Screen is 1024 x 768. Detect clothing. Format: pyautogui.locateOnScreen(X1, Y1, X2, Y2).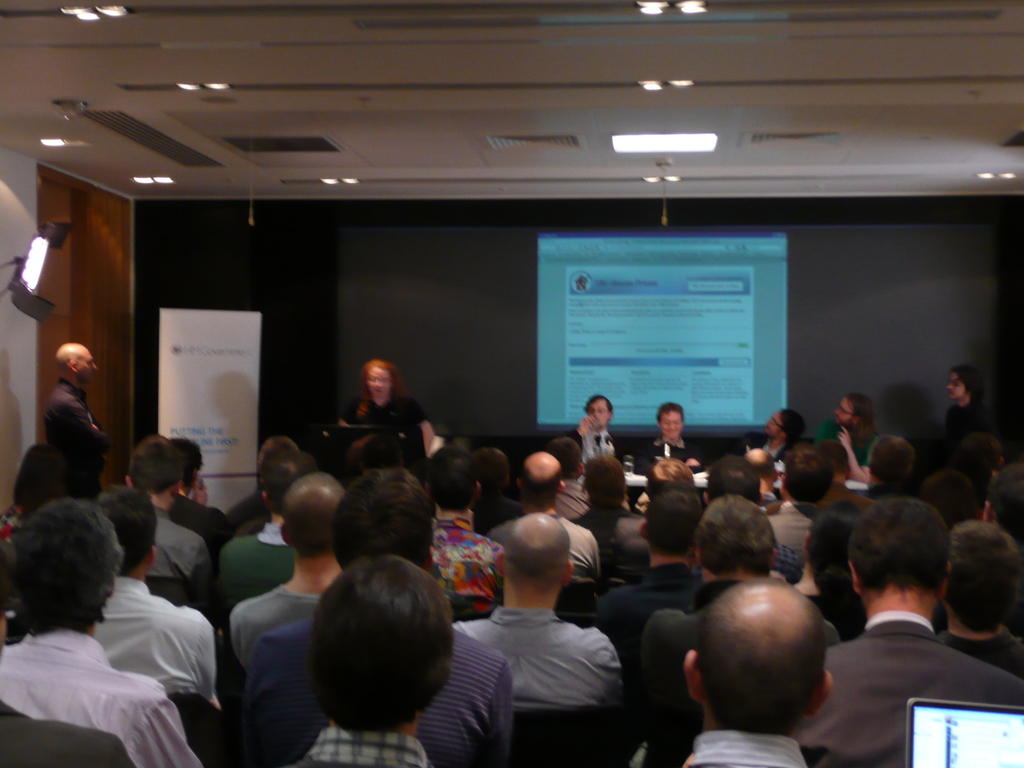
pyautogui.locateOnScreen(344, 392, 427, 421).
